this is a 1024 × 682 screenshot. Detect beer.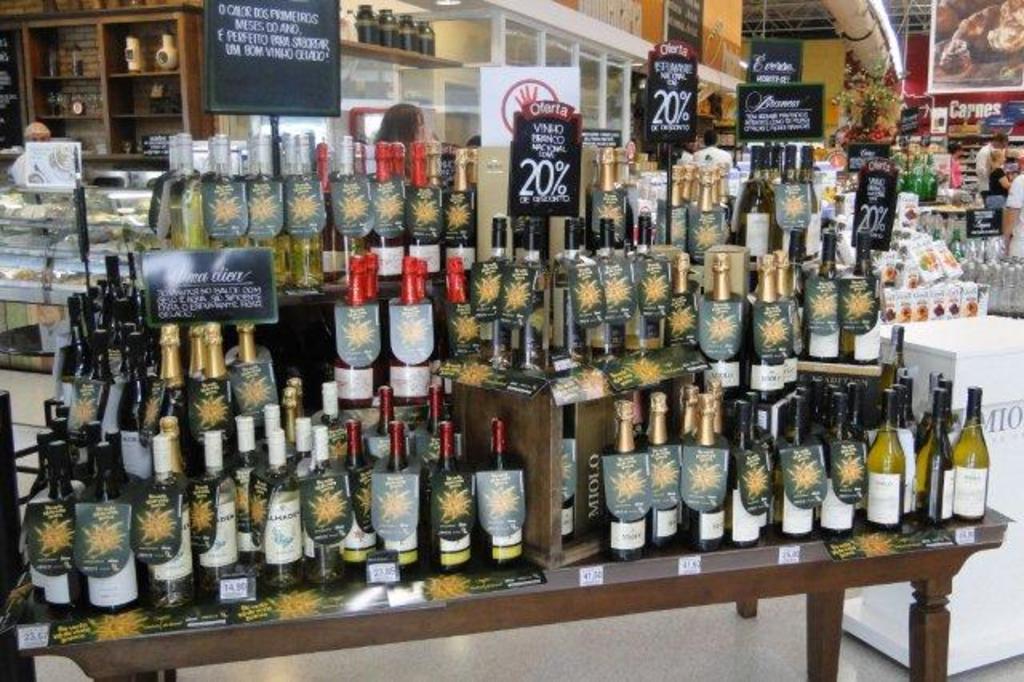
(left=78, top=299, right=112, bottom=418).
